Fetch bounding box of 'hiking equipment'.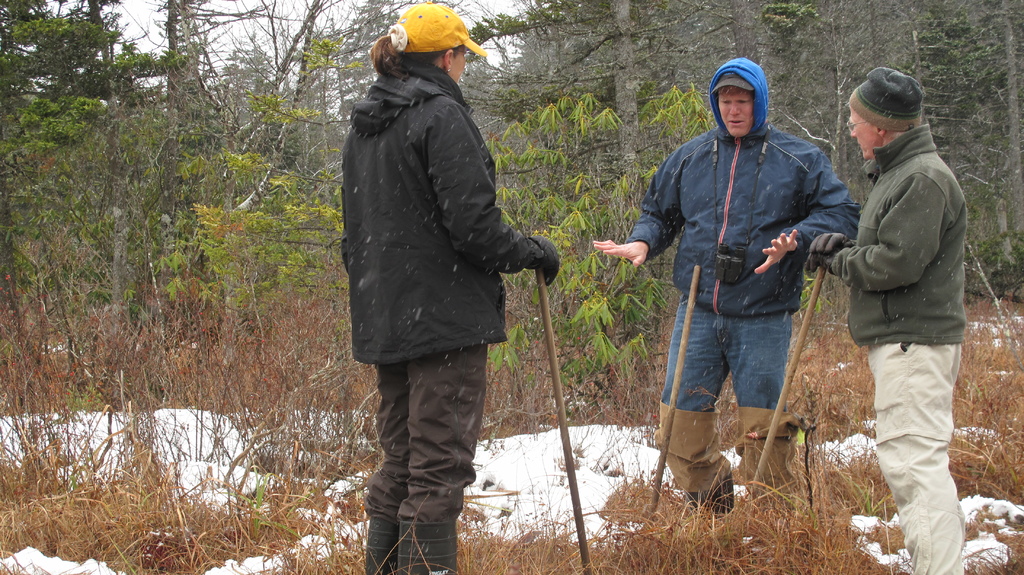
Bbox: box=[741, 261, 834, 508].
